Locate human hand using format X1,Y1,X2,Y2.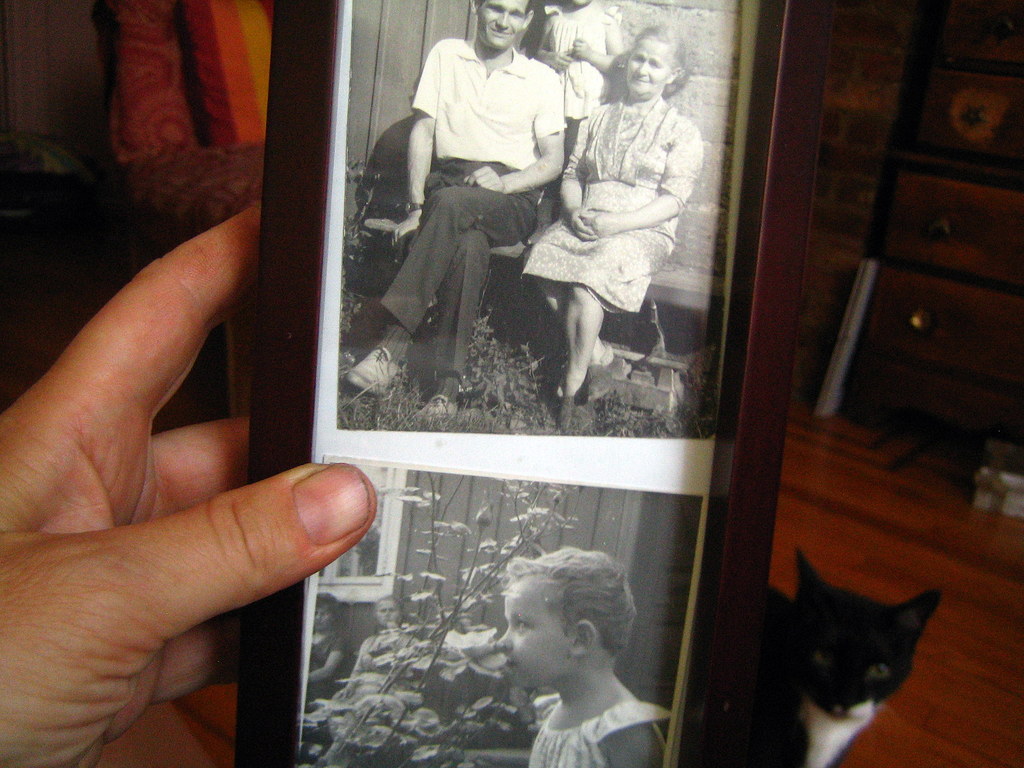
545,51,572,76.
